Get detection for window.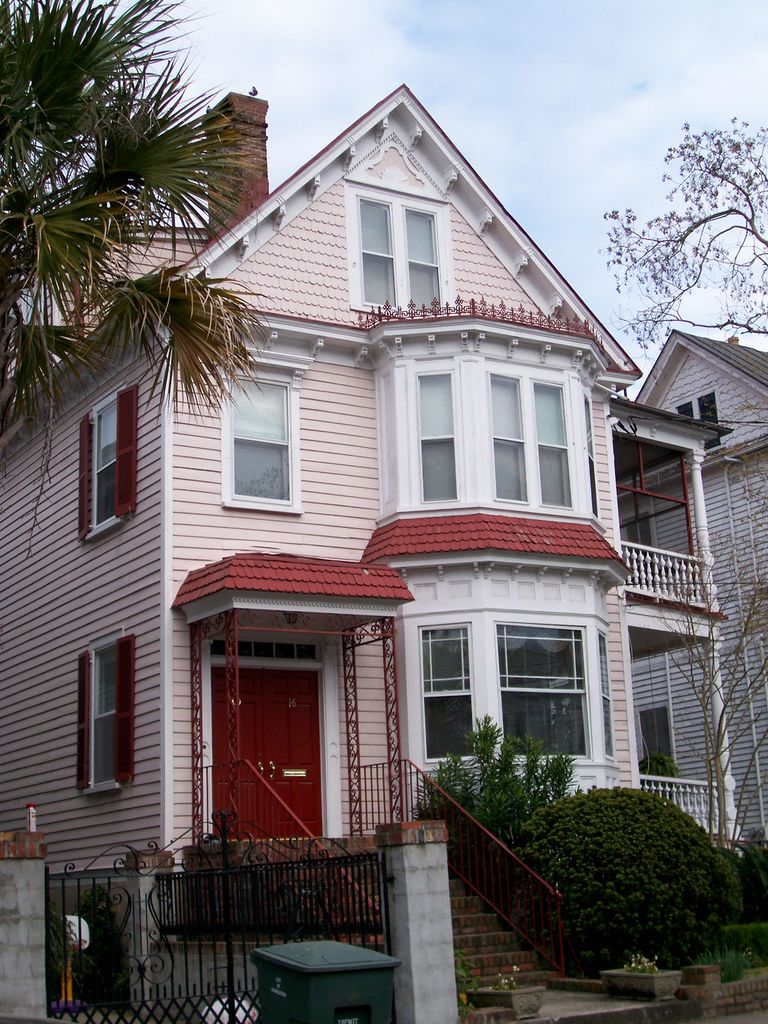
Detection: box=[639, 703, 671, 763].
